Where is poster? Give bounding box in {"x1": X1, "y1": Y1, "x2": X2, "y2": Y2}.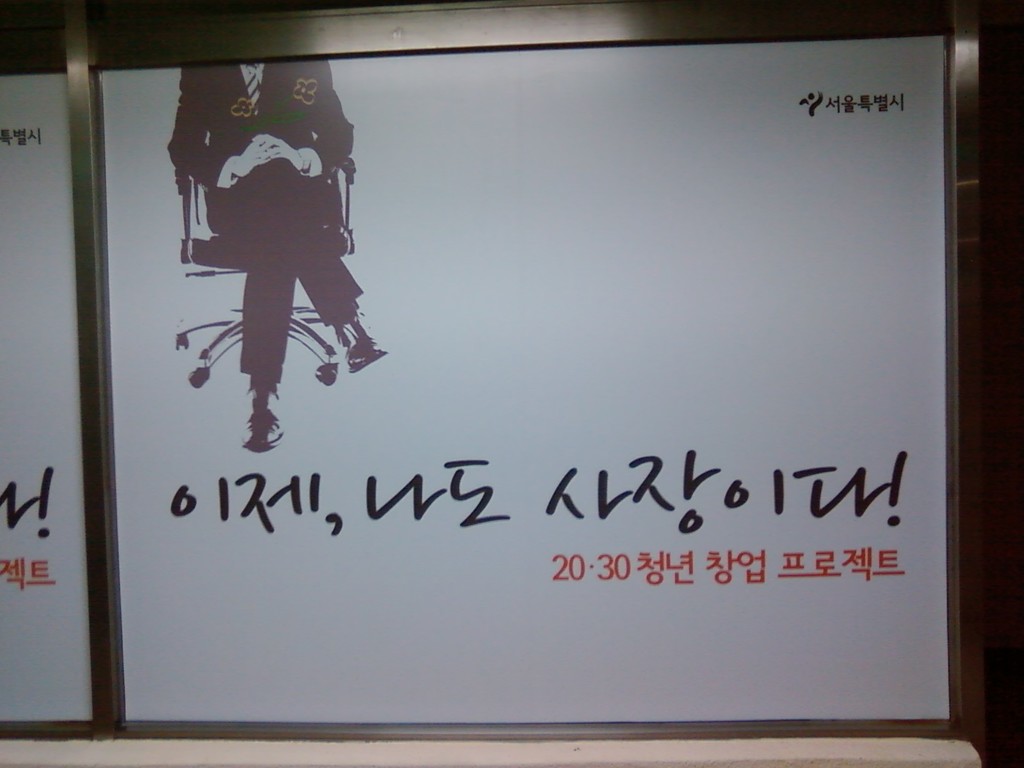
{"x1": 106, "y1": 26, "x2": 953, "y2": 722}.
